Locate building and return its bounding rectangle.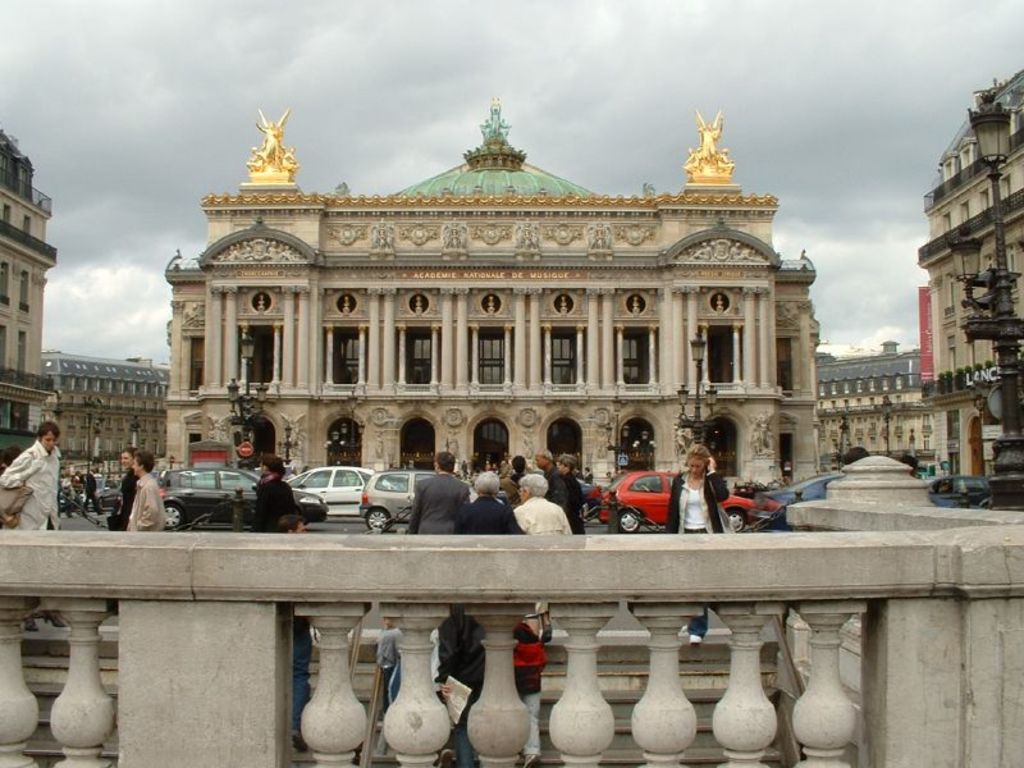
Rect(813, 339, 934, 462).
